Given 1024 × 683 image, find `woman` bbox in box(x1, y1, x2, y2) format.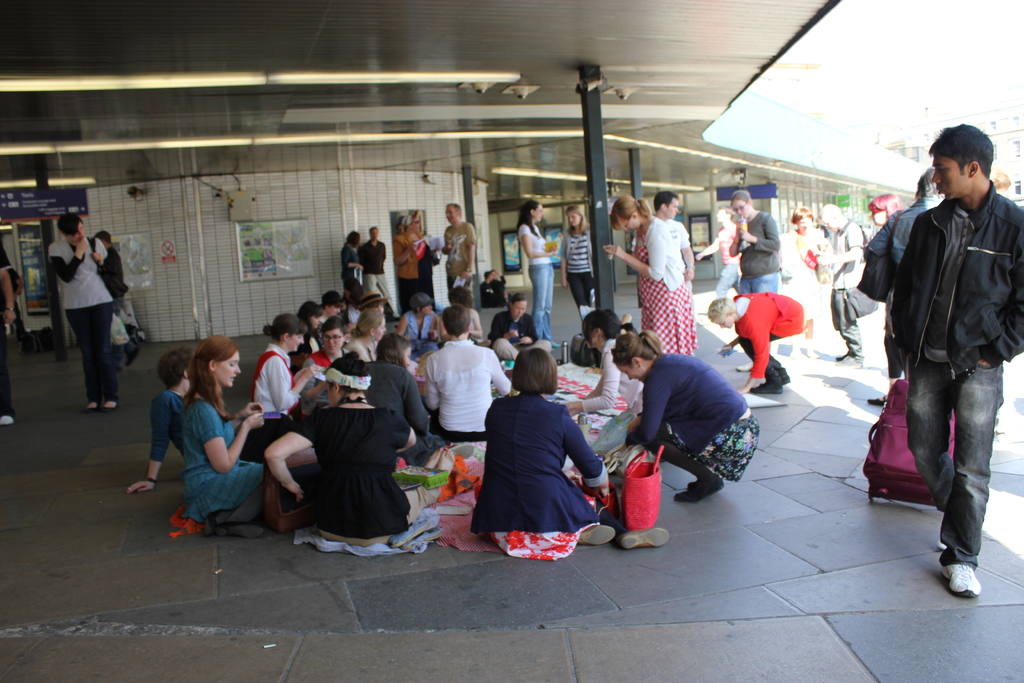
box(714, 186, 788, 299).
